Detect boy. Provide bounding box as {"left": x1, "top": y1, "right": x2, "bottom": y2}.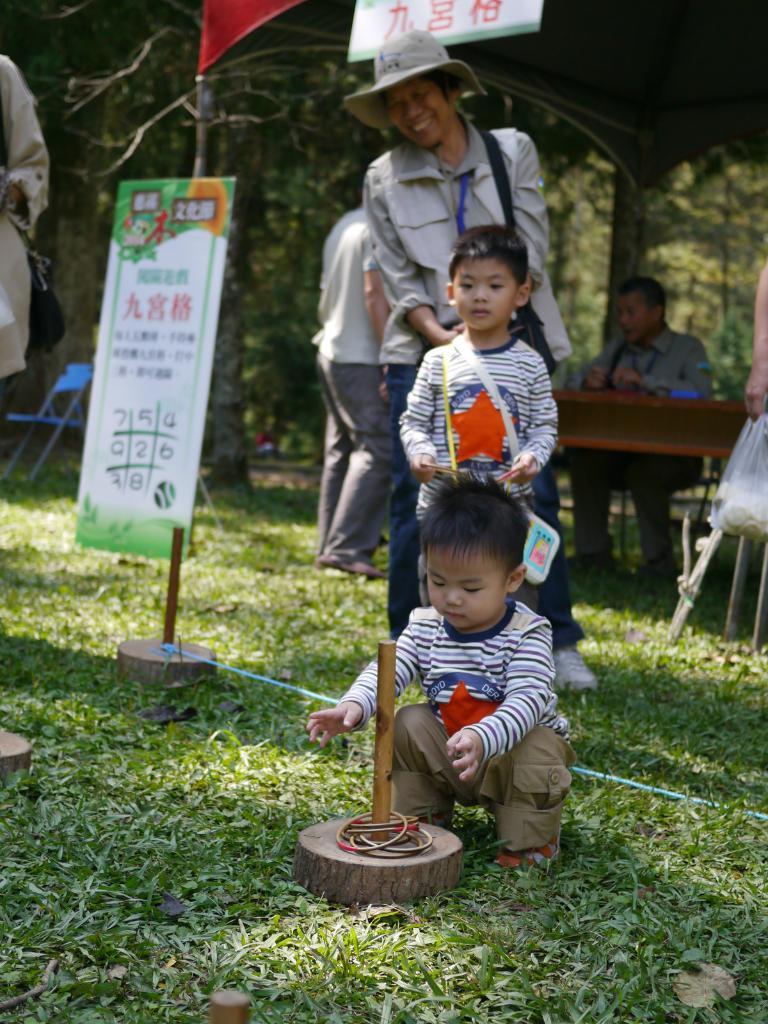
{"left": 302, "top": 492, "right": 592, "bottom": 893}.
